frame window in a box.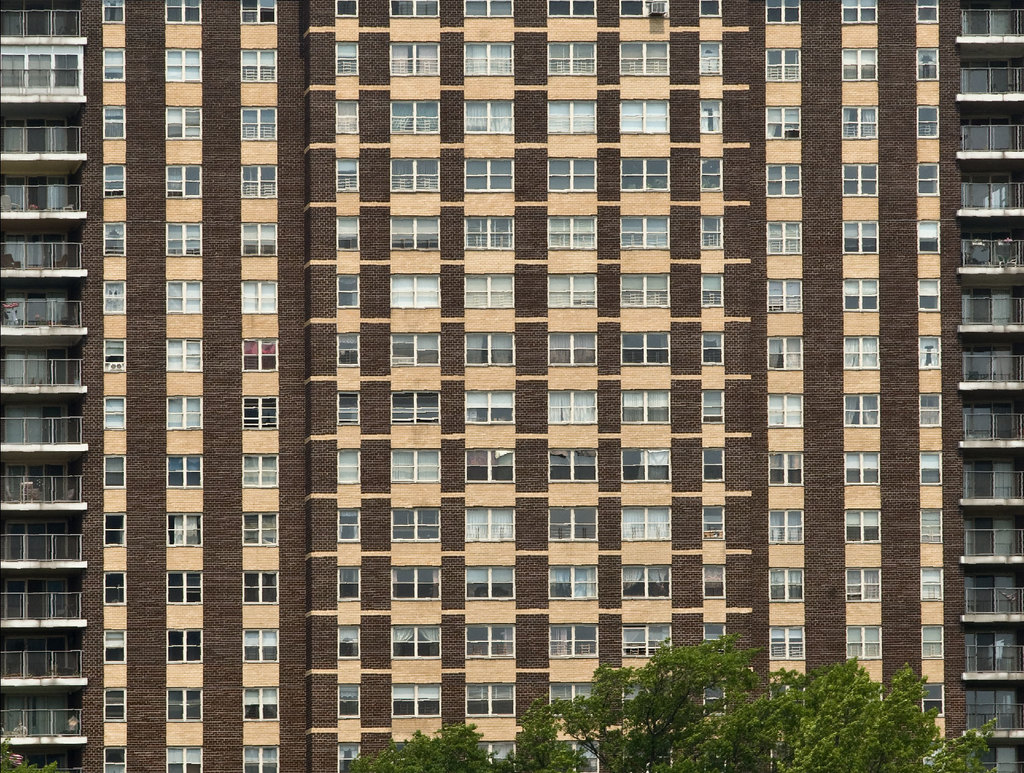
338,627,360,659.
